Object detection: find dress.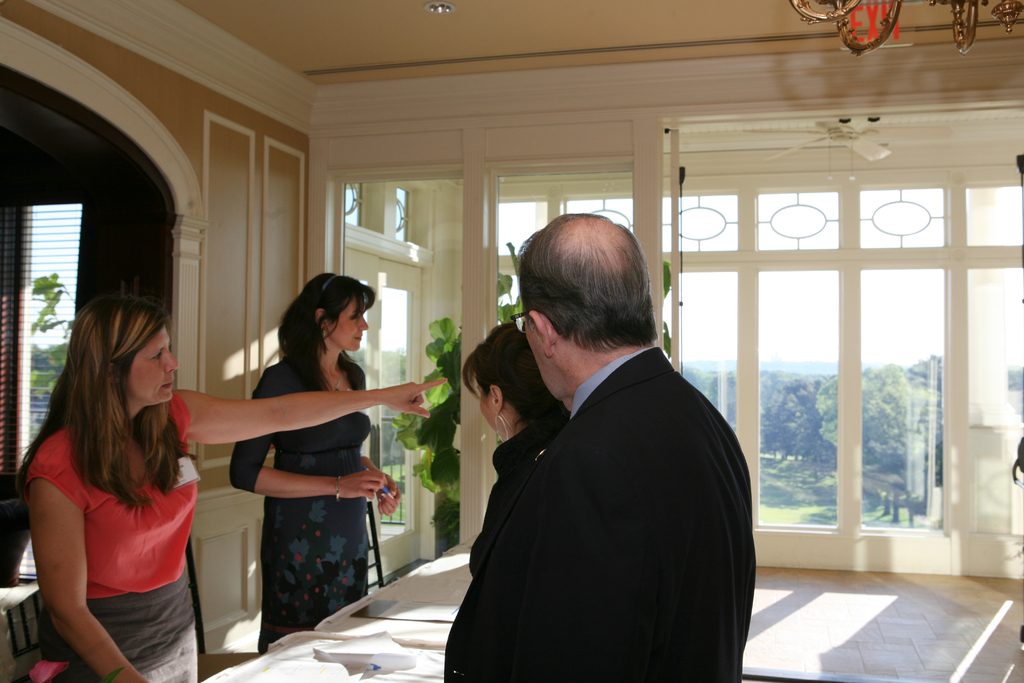
l=228, t=360, r=372, b=657.
